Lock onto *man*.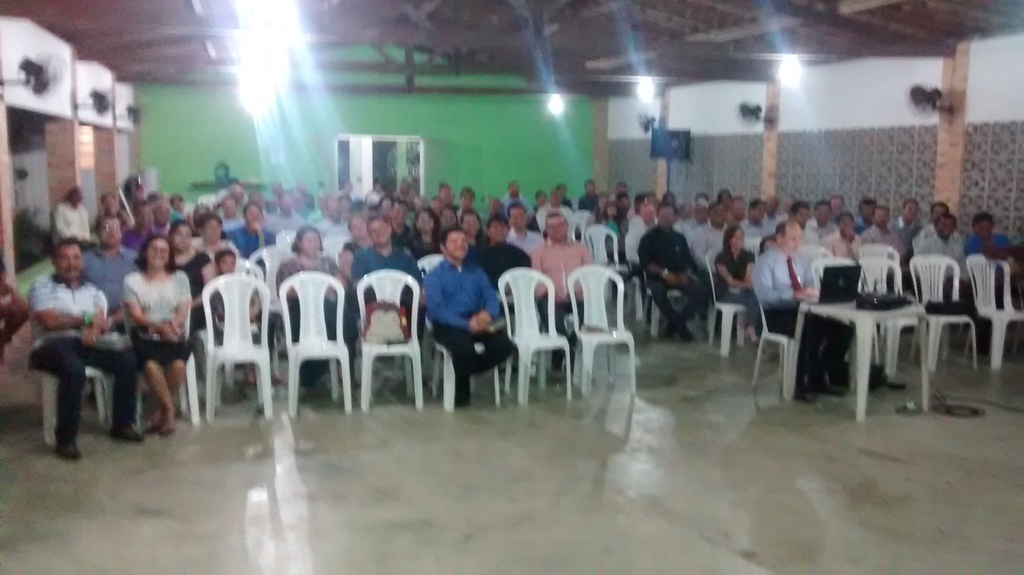
Locked: <region>862, 211, 911, 292</region>.
